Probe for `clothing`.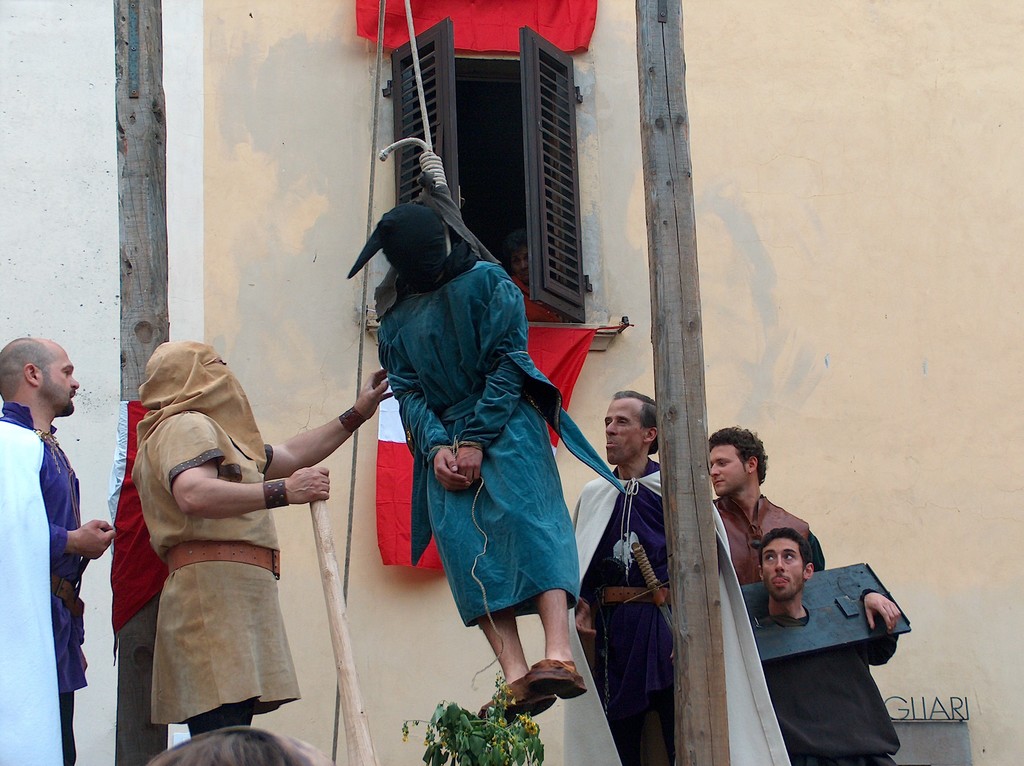
Probe result: bbox=(507, 275, 569, 320).
